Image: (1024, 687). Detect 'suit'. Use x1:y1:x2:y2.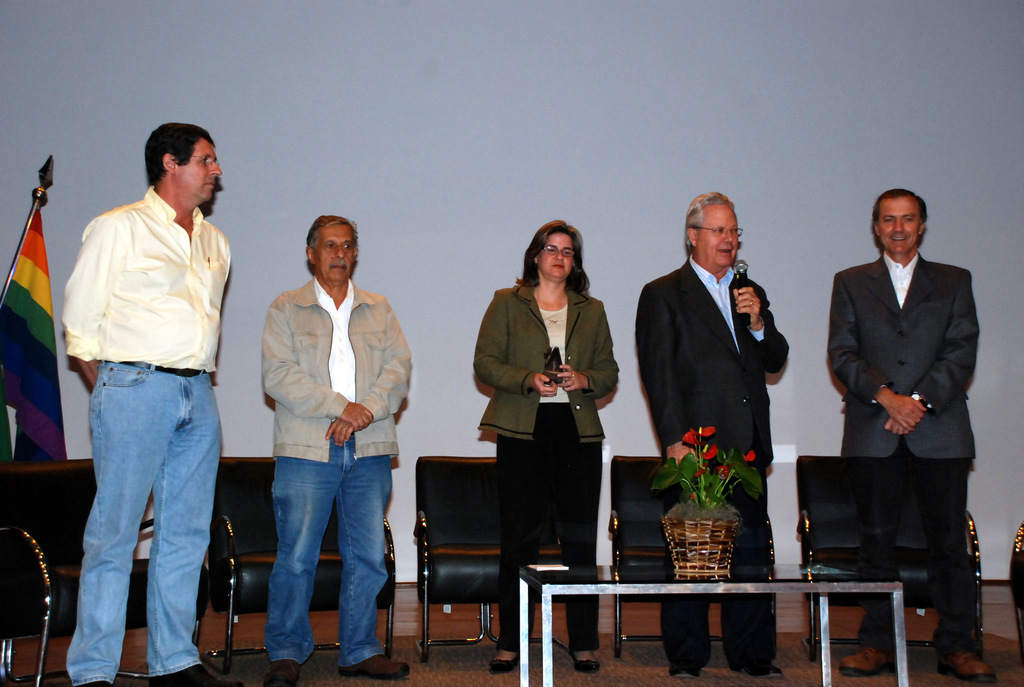
237:224:402:665.
